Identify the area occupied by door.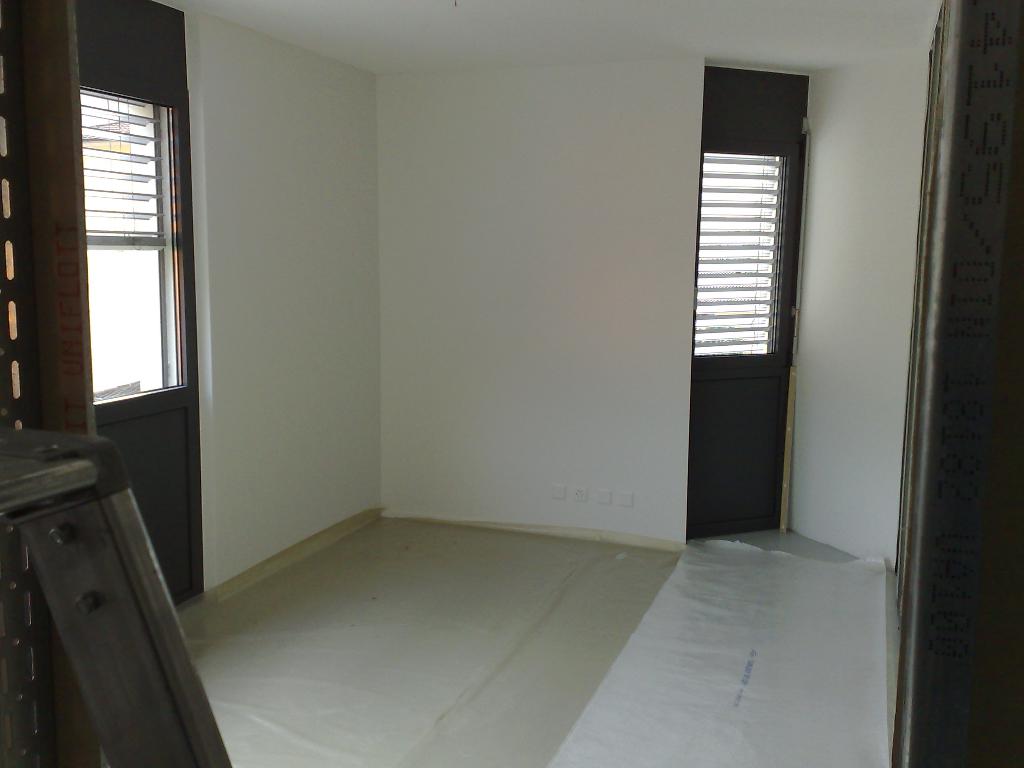
Area: (left=684, top=61, right=812, bottom=543).
